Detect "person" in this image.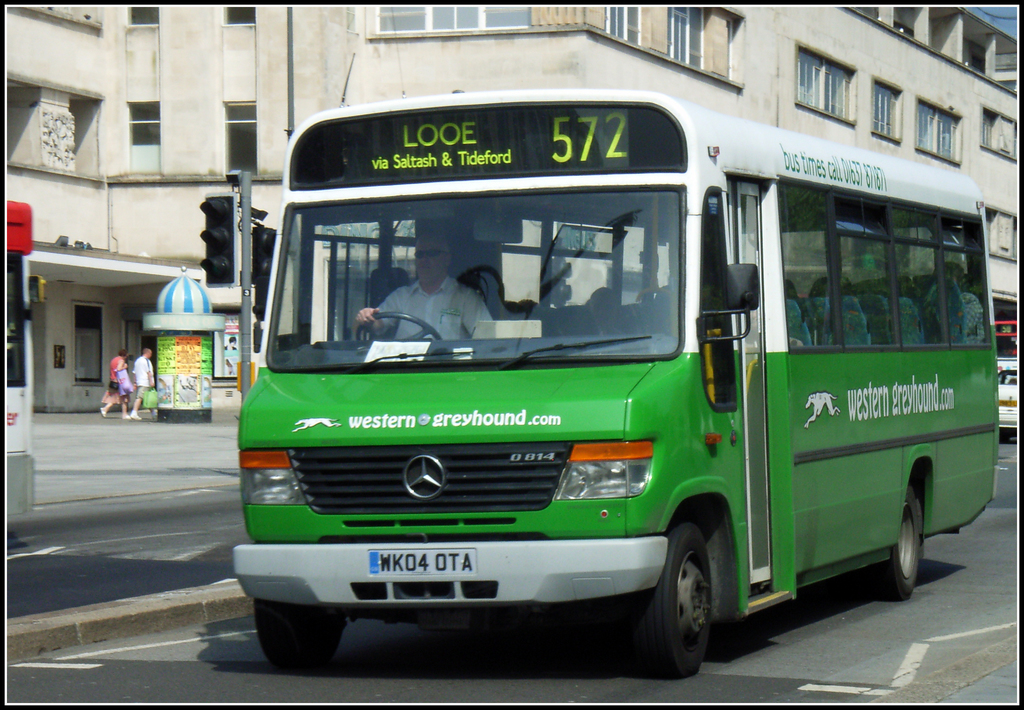
Detection: bbox=[950, 259, 984, 337].
